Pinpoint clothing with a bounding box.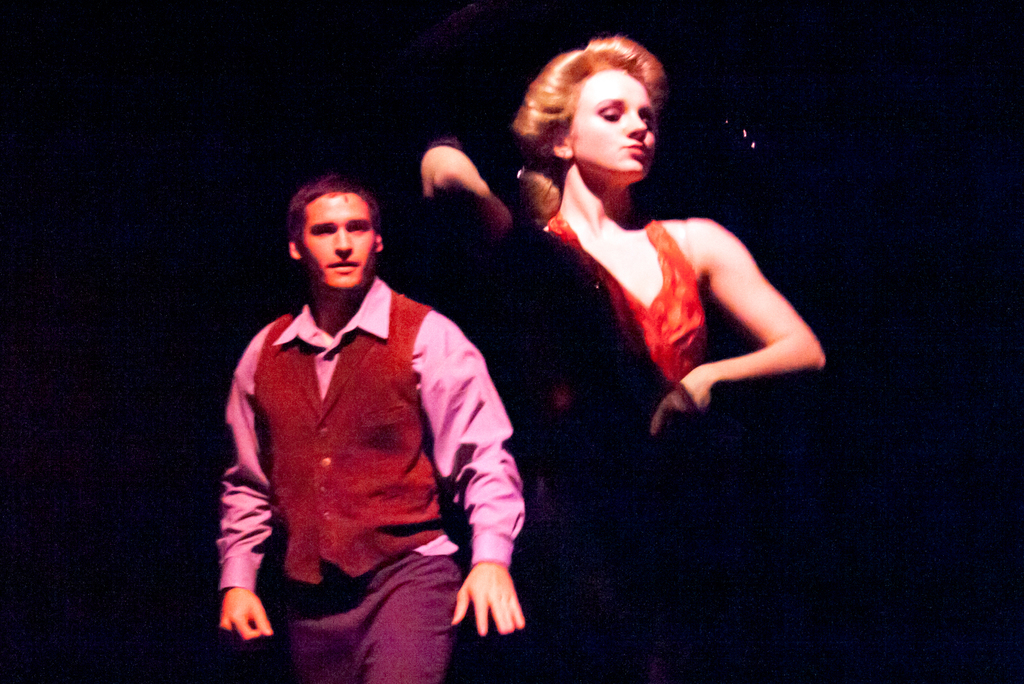
region(278, 293, 440, 590).
